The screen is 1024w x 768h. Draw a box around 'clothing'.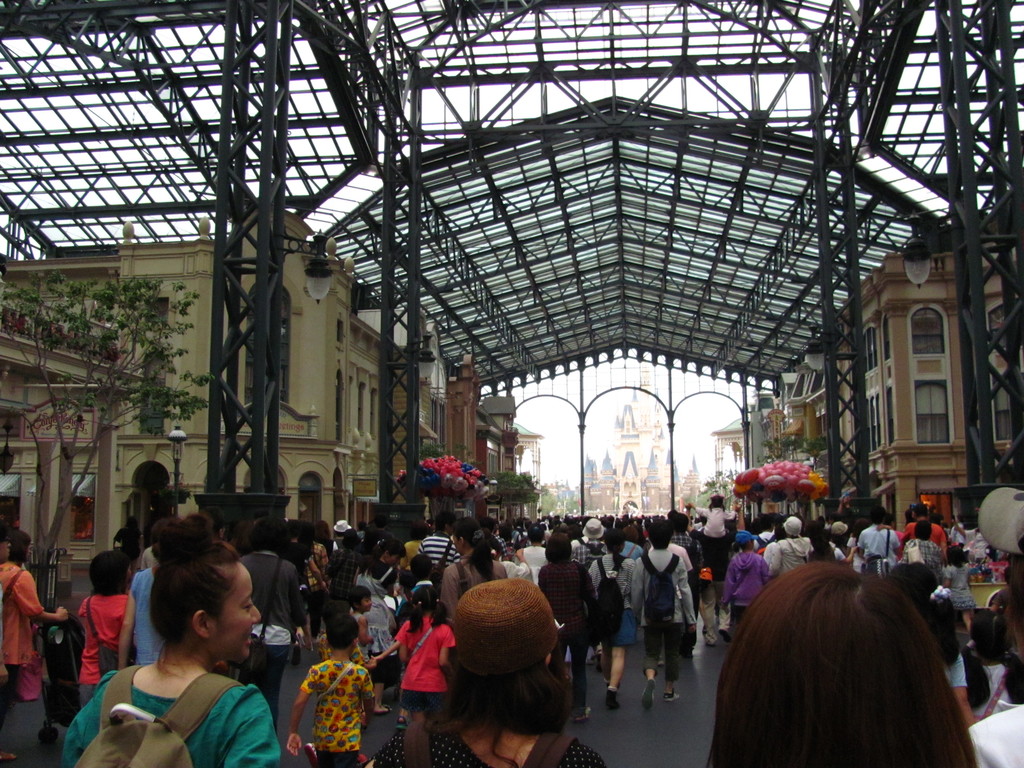
left=361, top=712, right=607, bottom=767.
